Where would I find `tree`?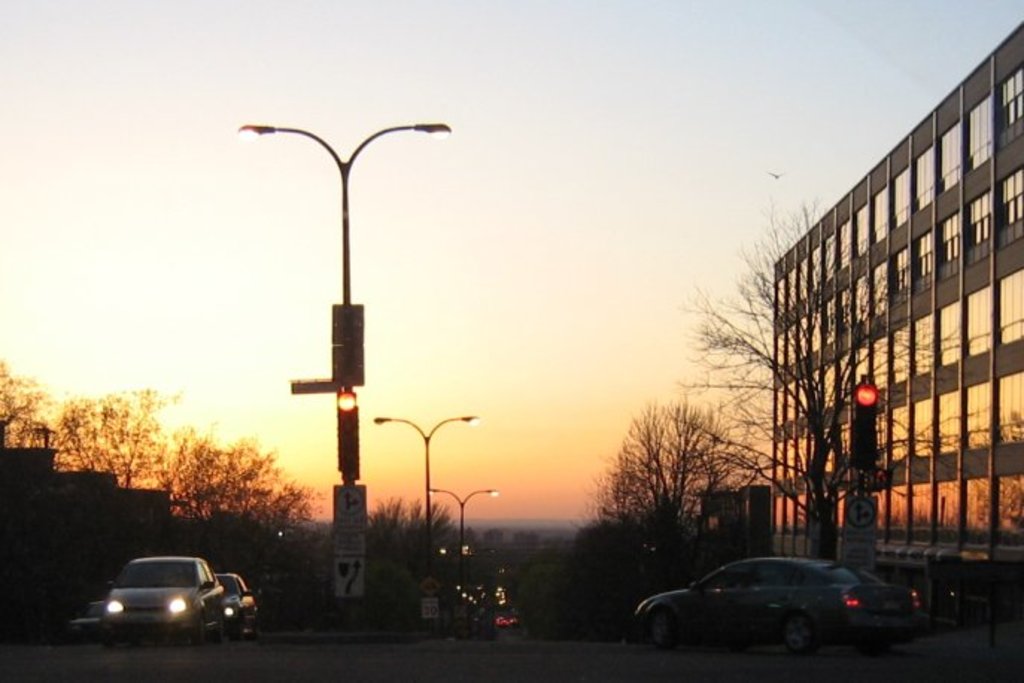
At <bbox>367, 494, 465, 622</bbox>.
